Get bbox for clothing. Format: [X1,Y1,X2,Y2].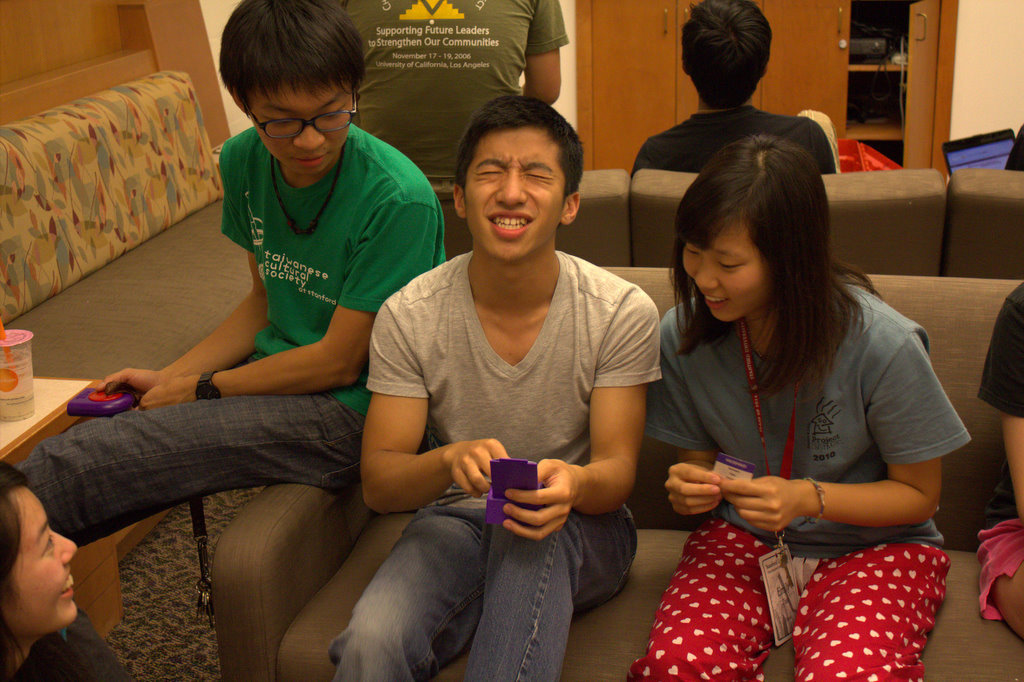
[342,0,567,180].
